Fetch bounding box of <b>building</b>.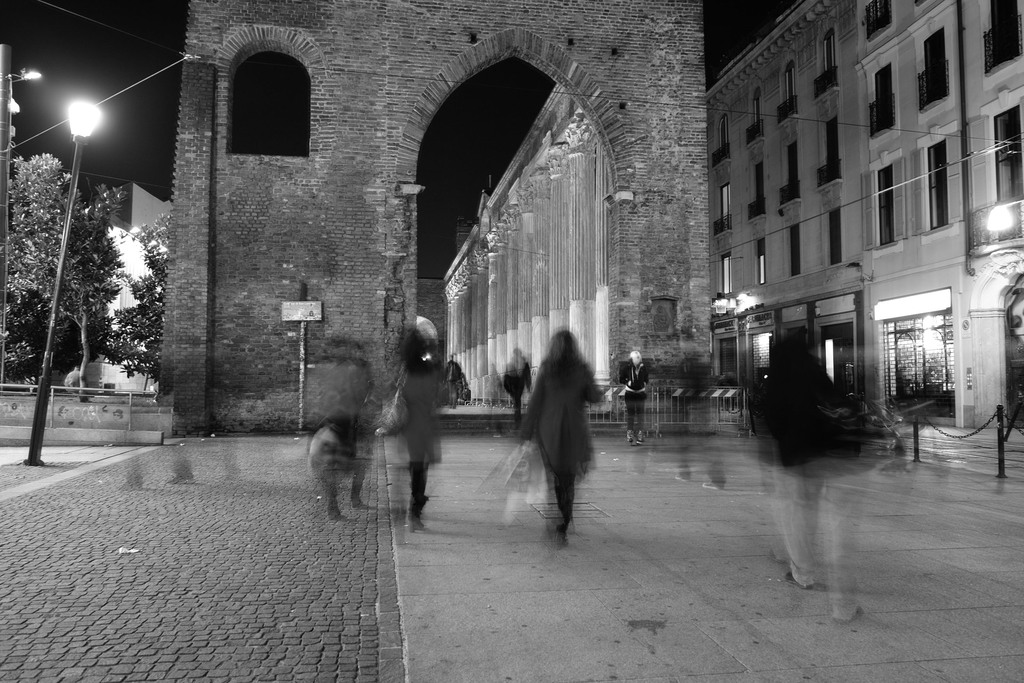
Bbox: [x1=698, y1=0, x2=1023, y2=434].
